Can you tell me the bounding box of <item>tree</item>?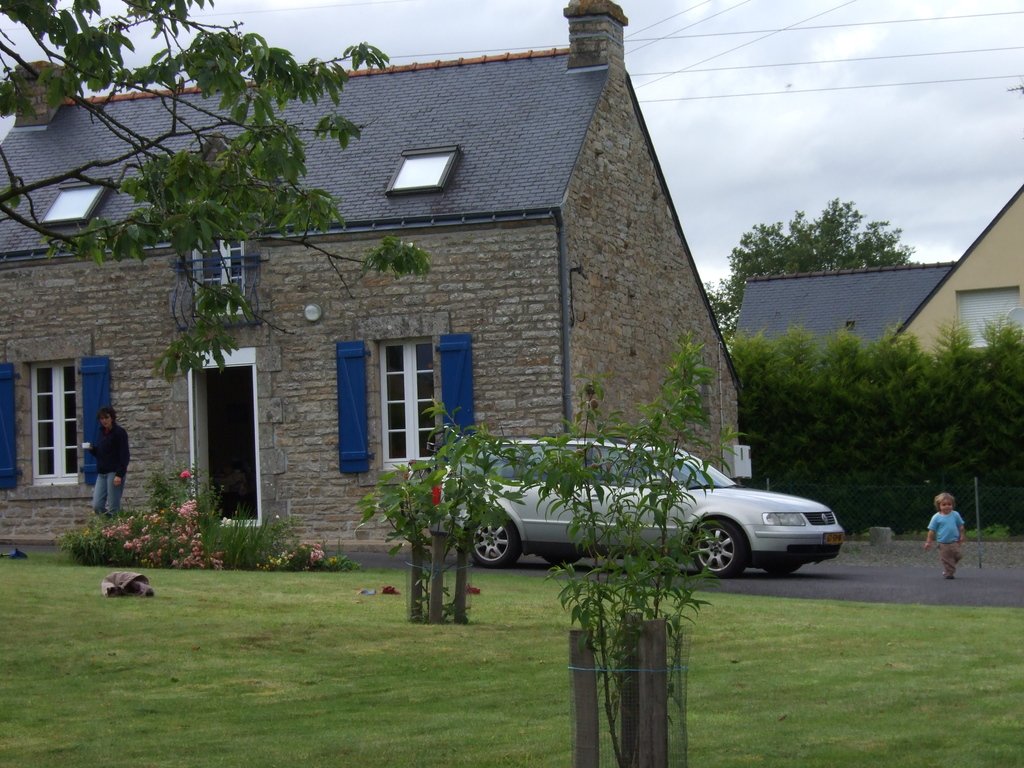
bbox=[694, 192, 924, 360].
